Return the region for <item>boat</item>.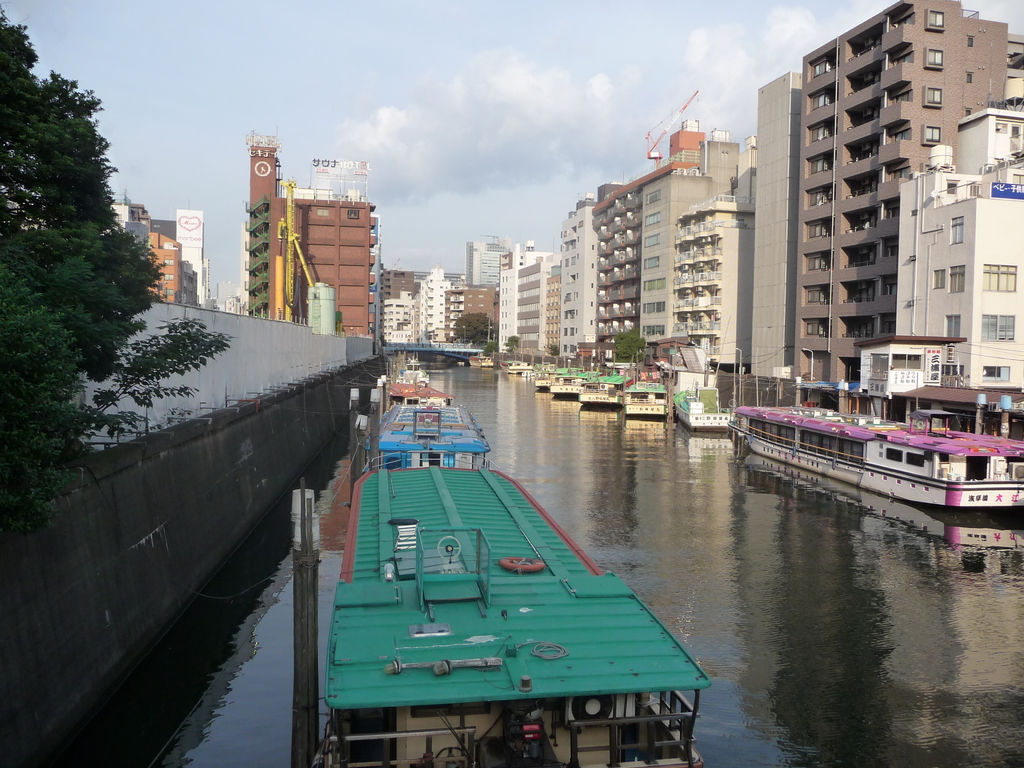
{"left": 314, "top": 444, "right": 714, "bottom": 765}.
